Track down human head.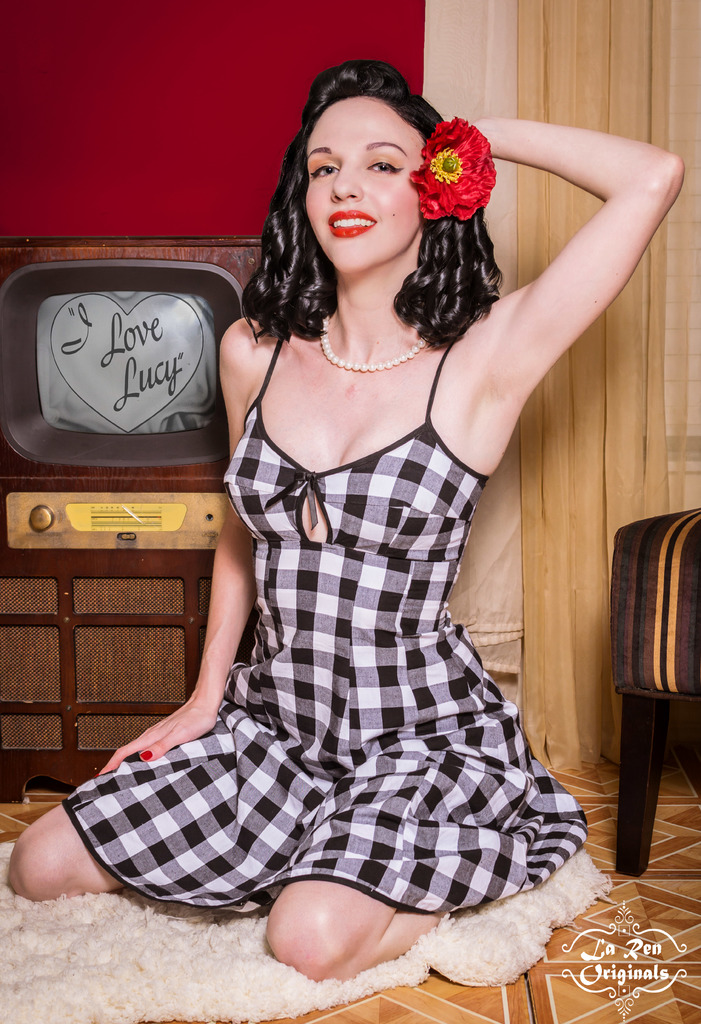
Tracked to bbox=[288, 57, 439, 254].
